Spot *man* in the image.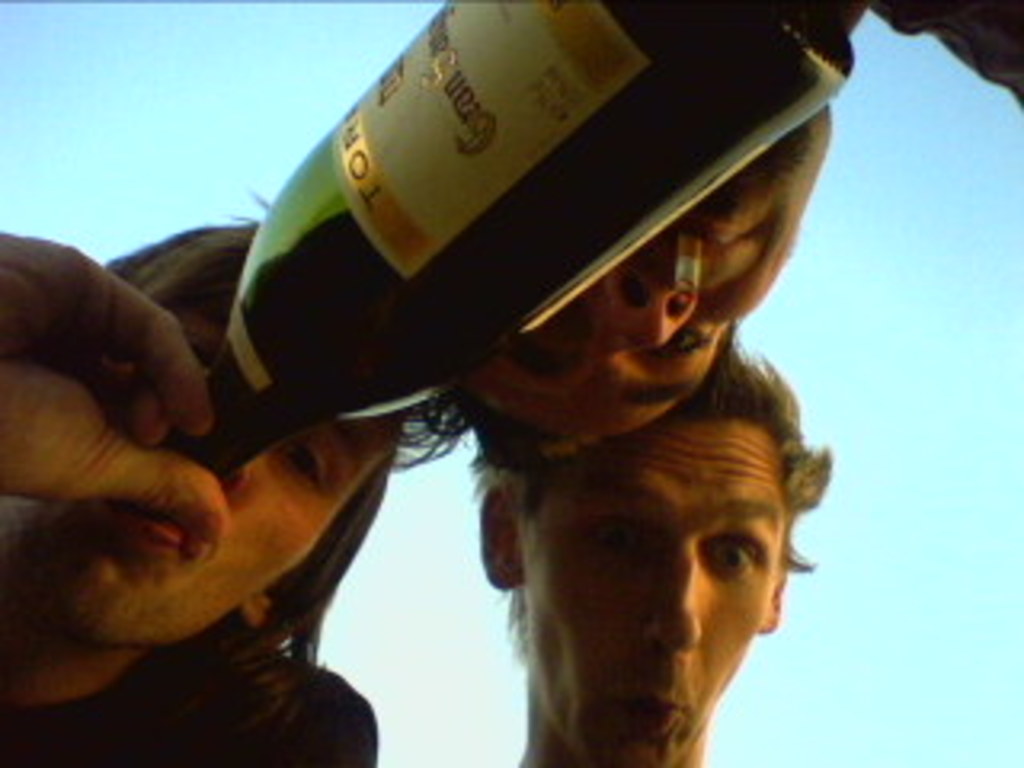
*man* found at Rect(0, 186, 400, 765).
